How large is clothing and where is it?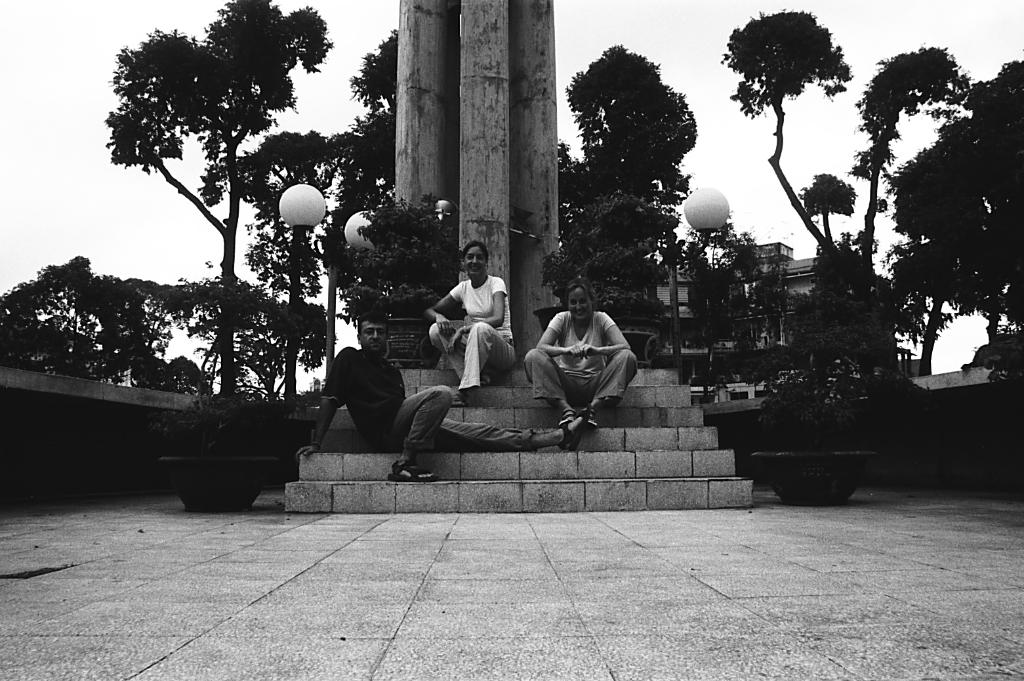
Bounding box: rect(320, 344, 536, 478).
